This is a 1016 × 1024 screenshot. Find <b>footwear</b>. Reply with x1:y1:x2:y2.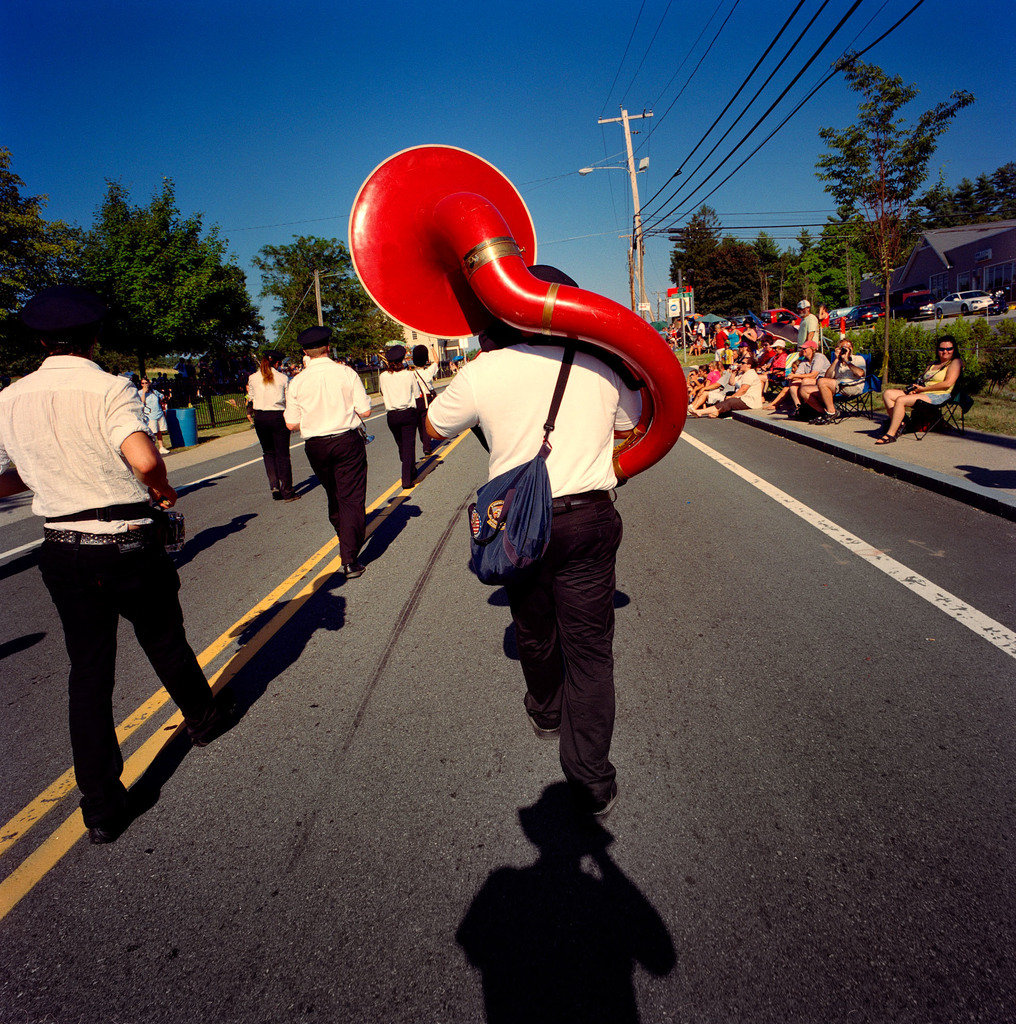
579:781:620:821.
